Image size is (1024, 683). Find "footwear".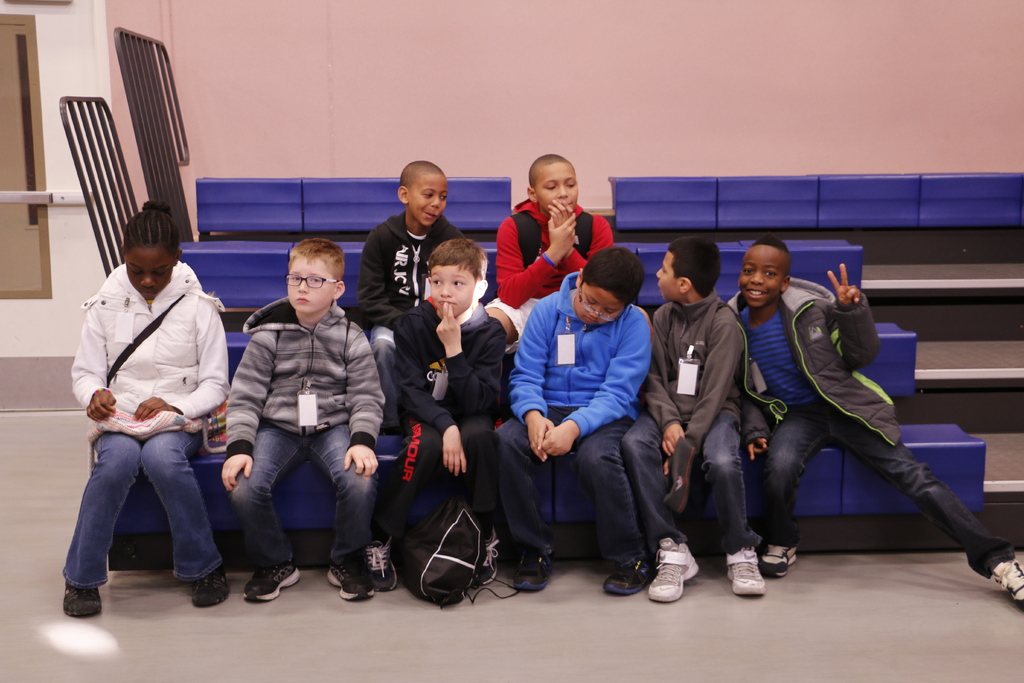
pyautogui.locateOnScreen(243, 566, 303, 601).
